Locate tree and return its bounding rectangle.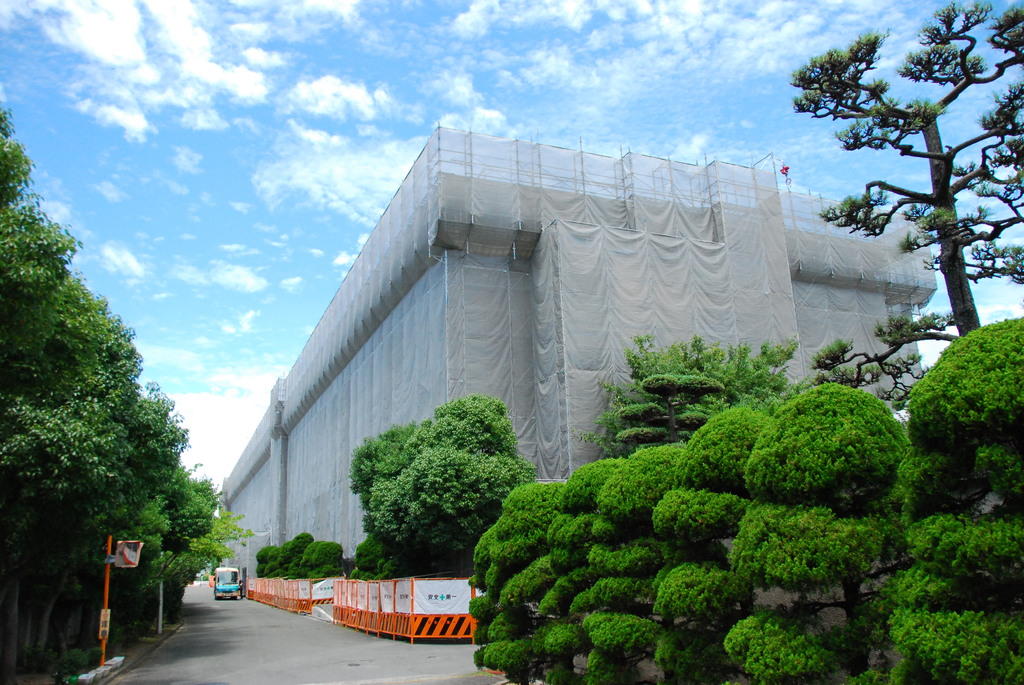
rect(793, 15, 1014, 383).
